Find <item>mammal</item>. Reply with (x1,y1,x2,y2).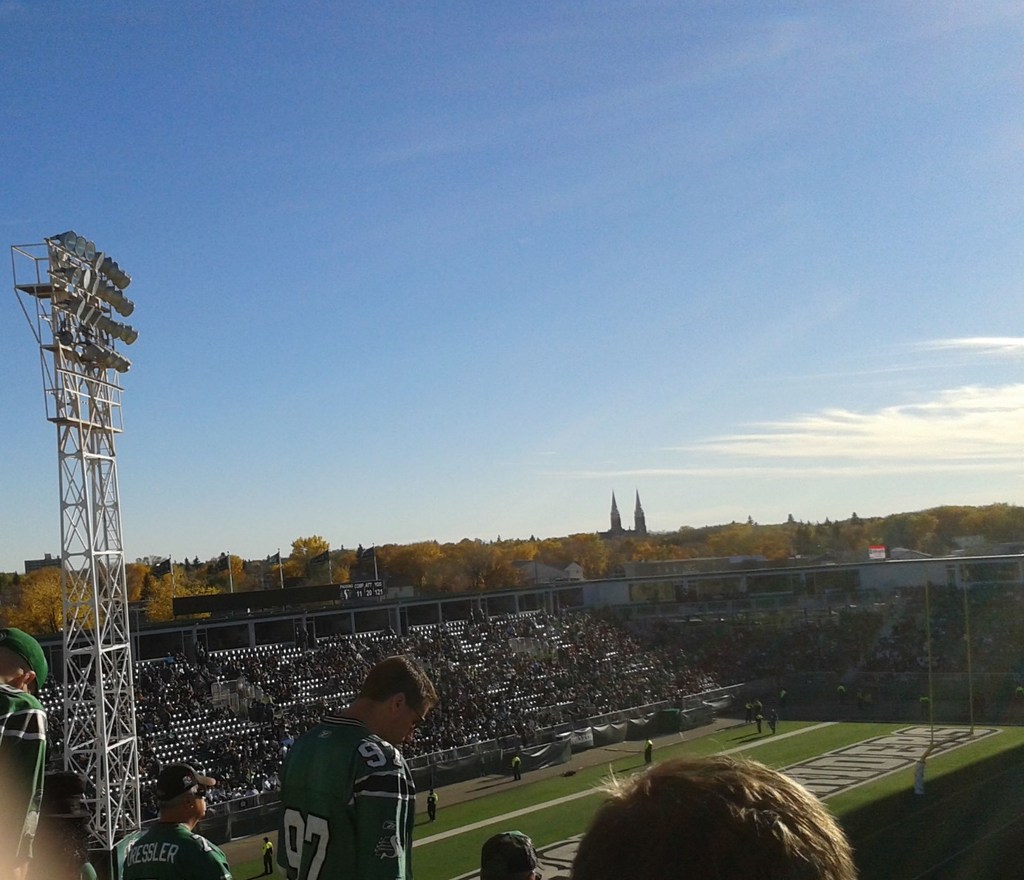
(478,829,540,879).
